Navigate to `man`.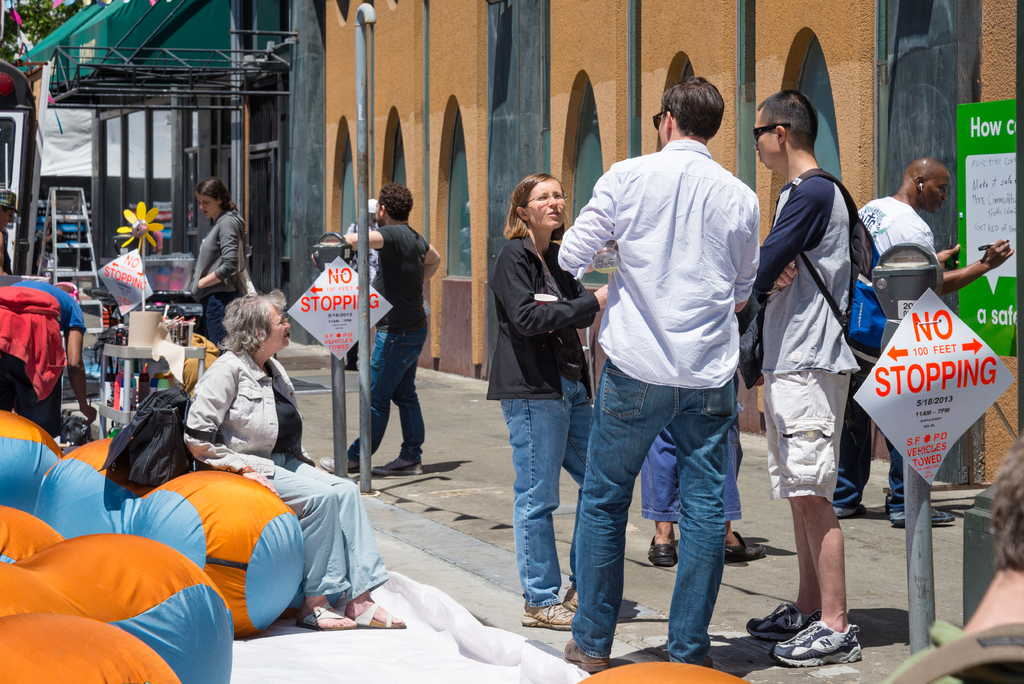
Navigation target: rect(311, 186, 446, 471).
